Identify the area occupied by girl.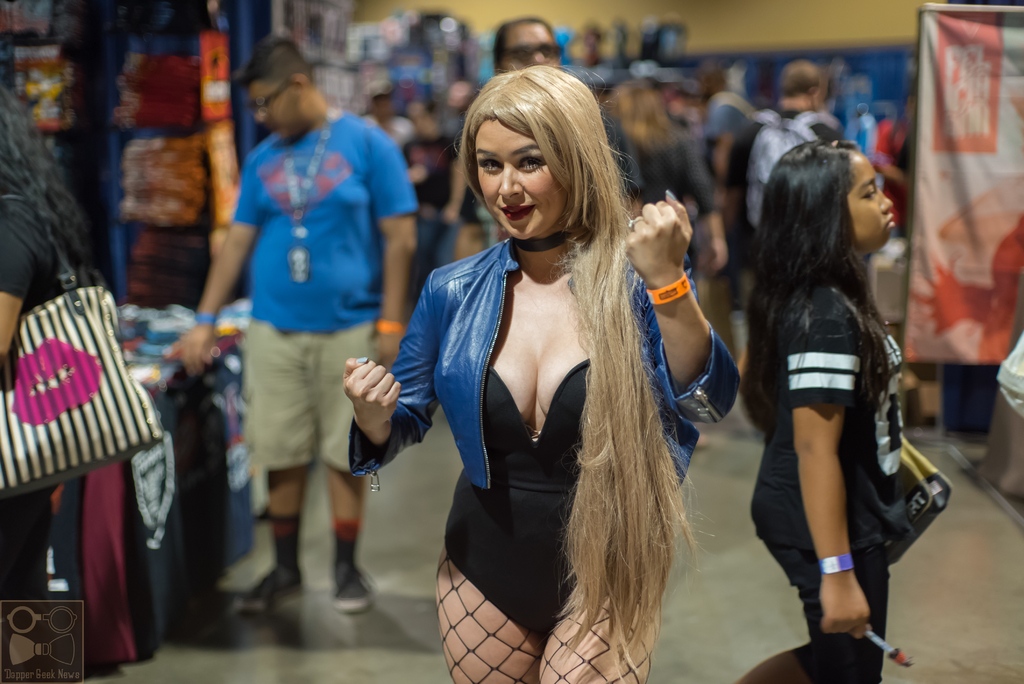
Area: [0, 78, 163, 593].
